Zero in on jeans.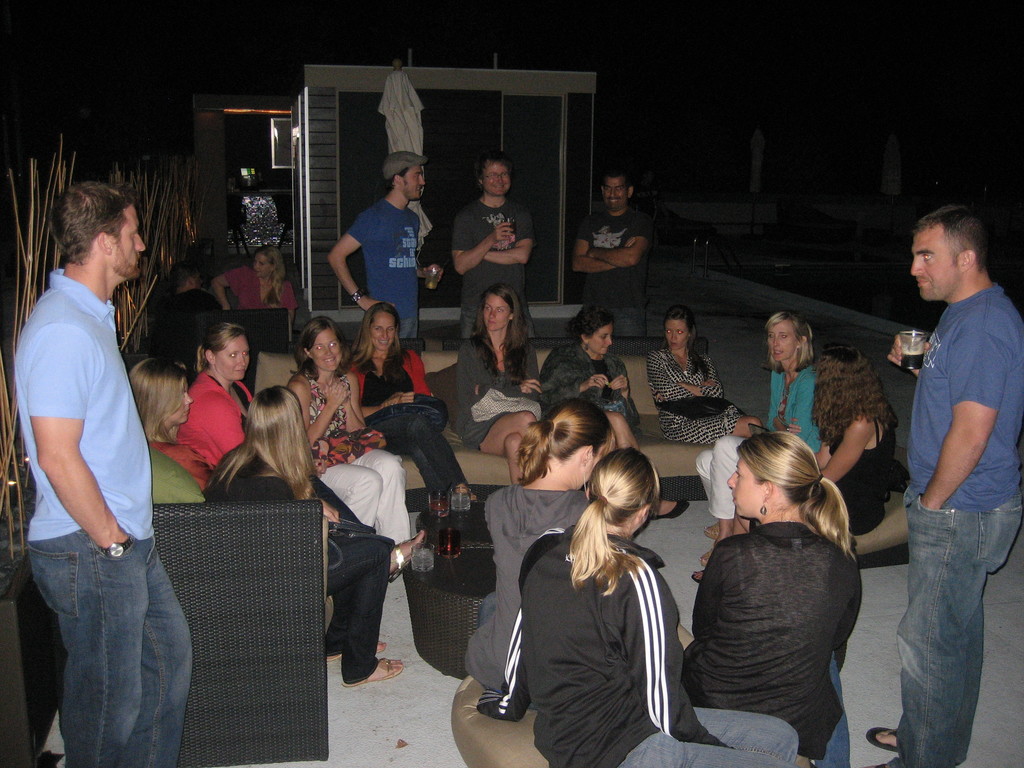
Zeroed in: 322, 537, 393, 682.
